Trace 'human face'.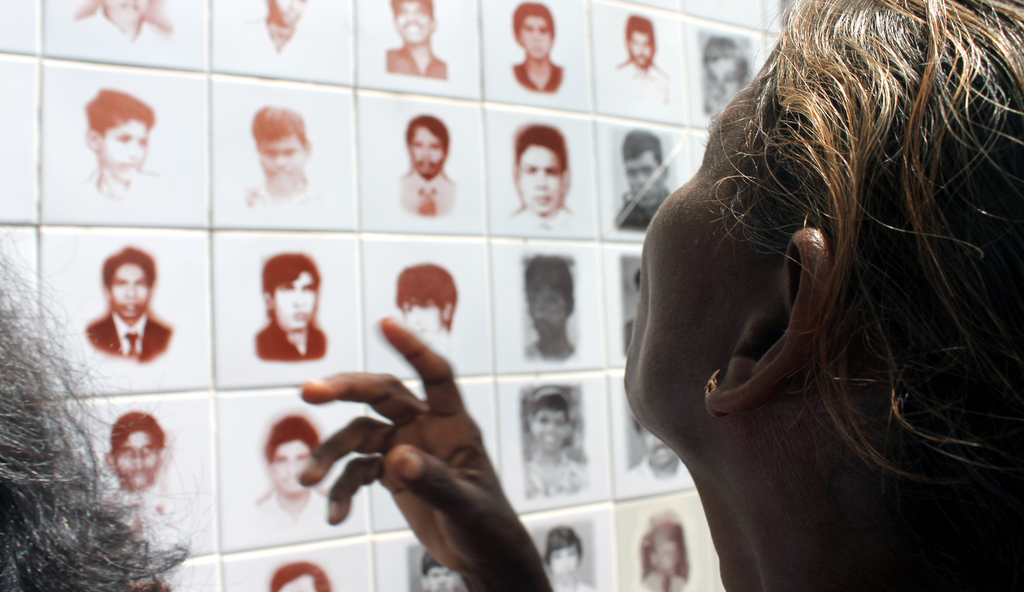
Traced to (x1=622, y1=39, x2=786, y2=429).
